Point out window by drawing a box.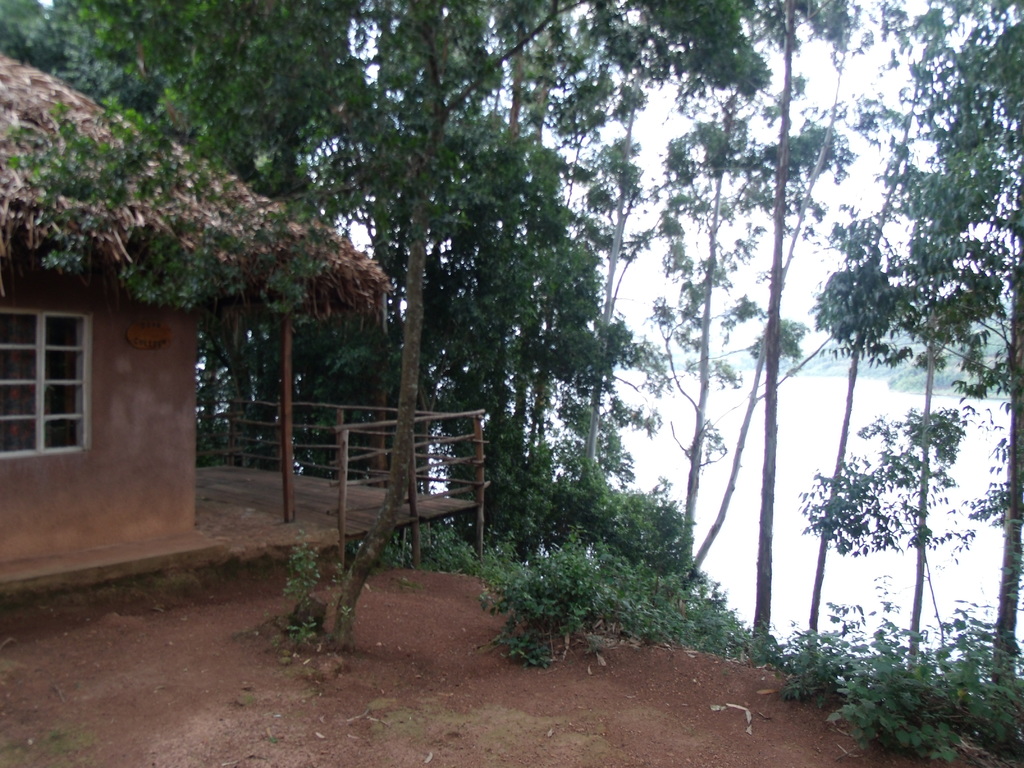
rect(8, 275, 106, 468).
